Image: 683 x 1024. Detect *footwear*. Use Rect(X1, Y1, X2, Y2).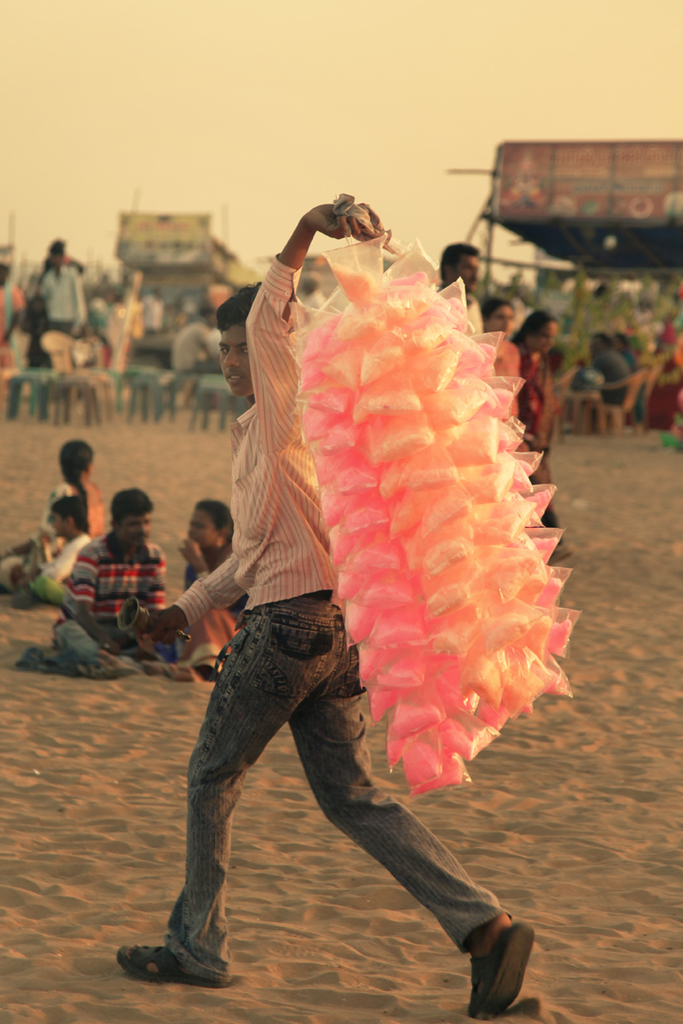
Rect(11, 585, 34, 608).
